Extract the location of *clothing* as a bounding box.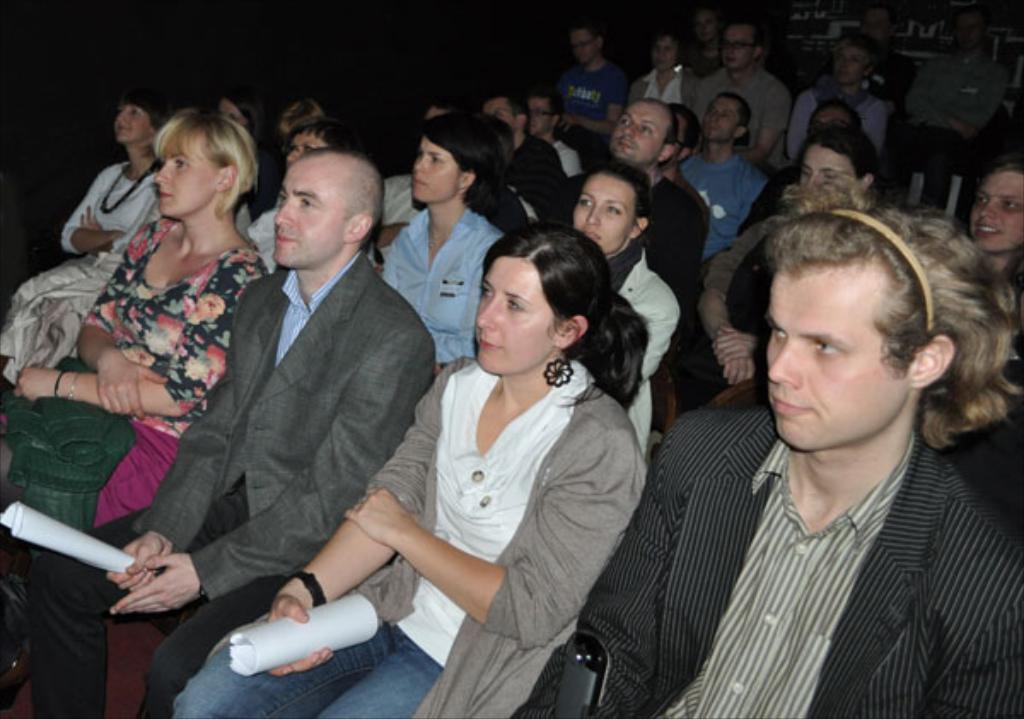
select_region(681, 150, 771, 260).
